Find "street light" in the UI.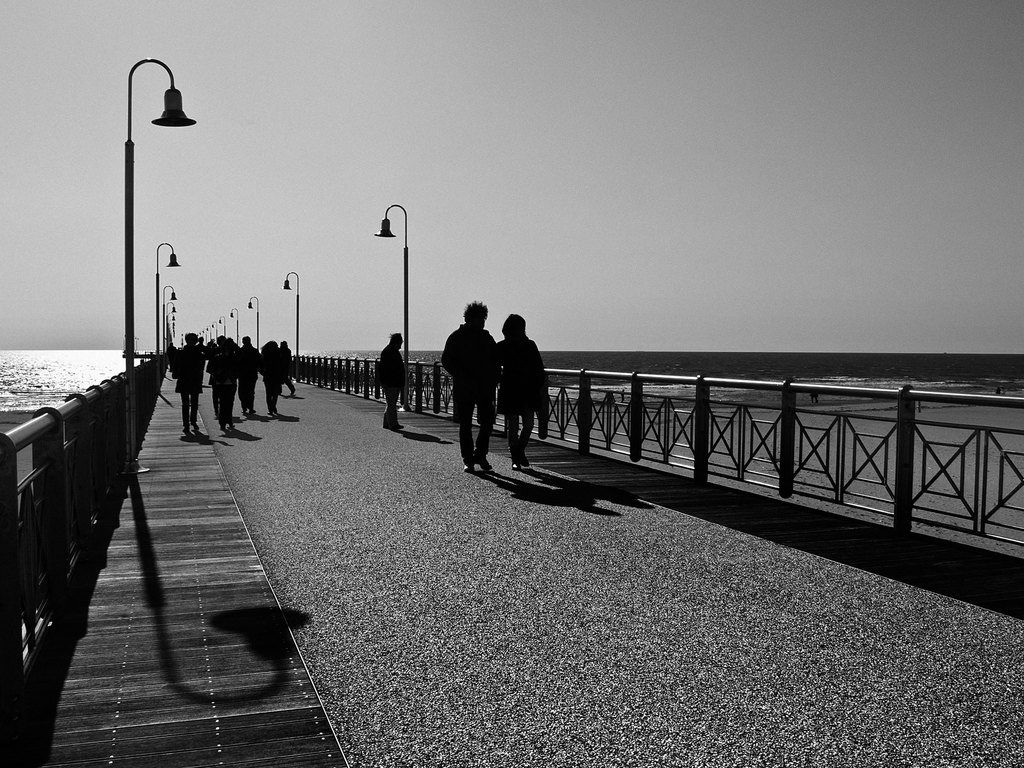
UI element at <region>120, 54, 196, 475</region>.
